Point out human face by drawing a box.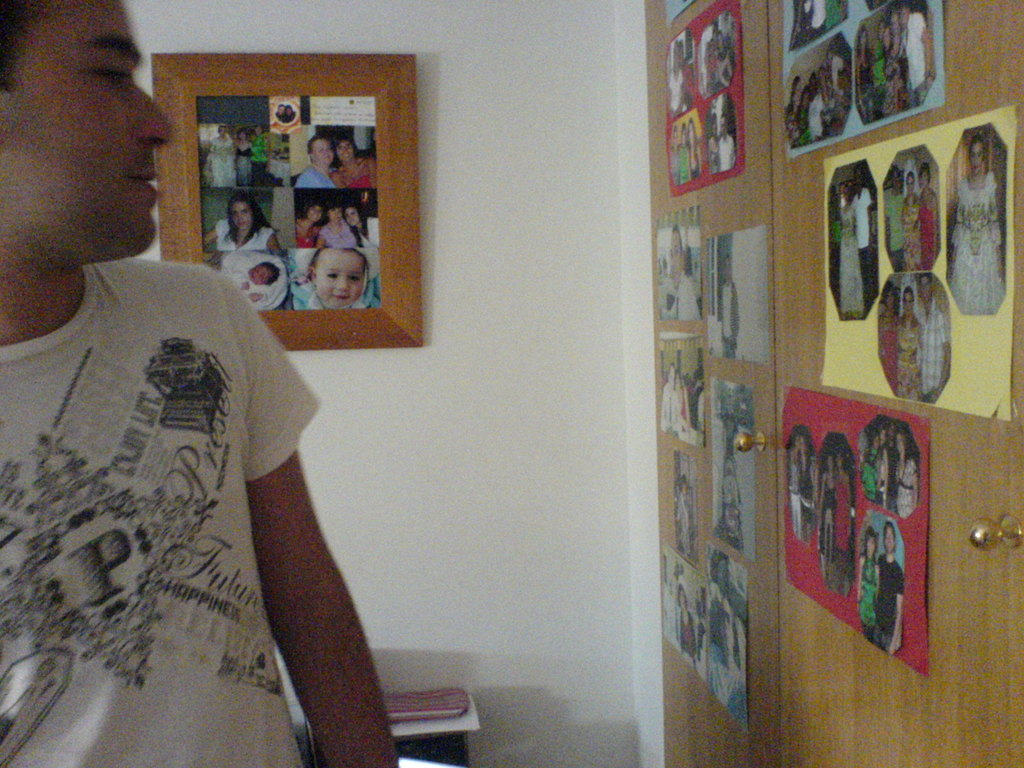
Rect(310, 135, 335, 166).
